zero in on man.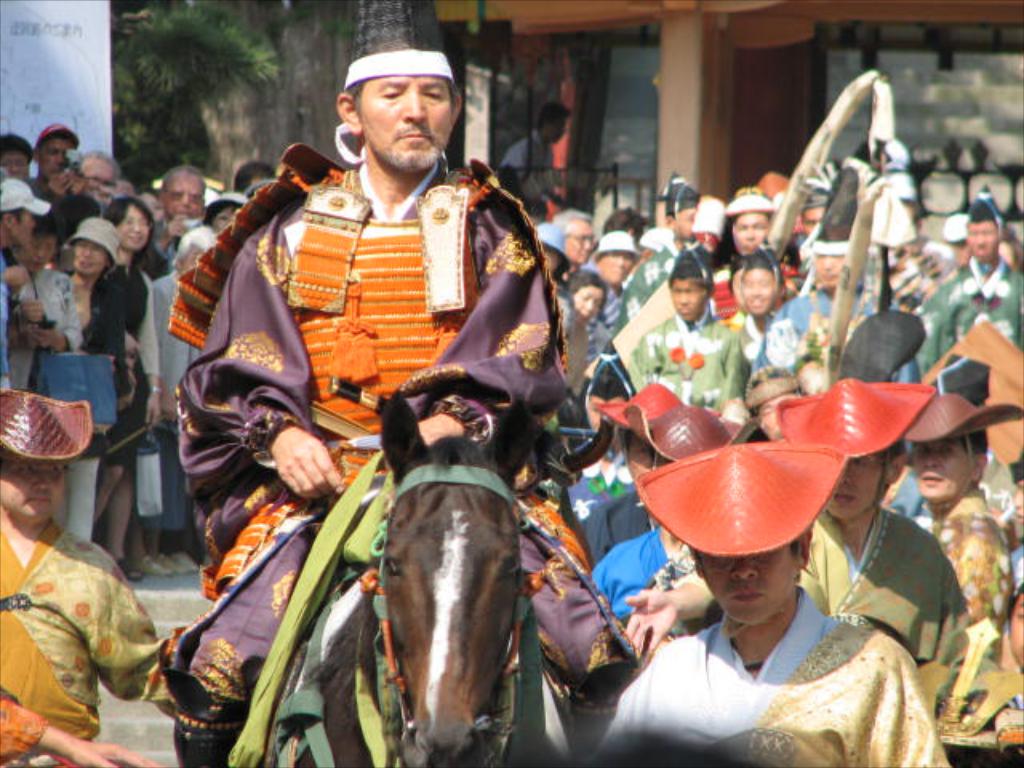
Zeroed in: (590, 230, 643, 328).
